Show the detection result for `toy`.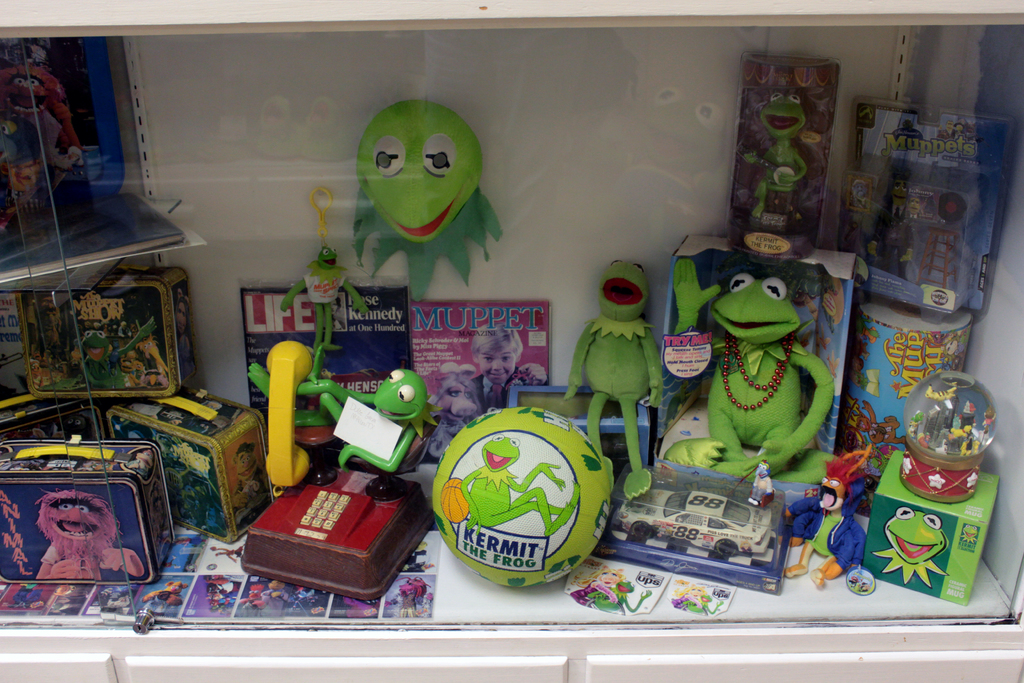
locate(673, 259, 849, 498).
